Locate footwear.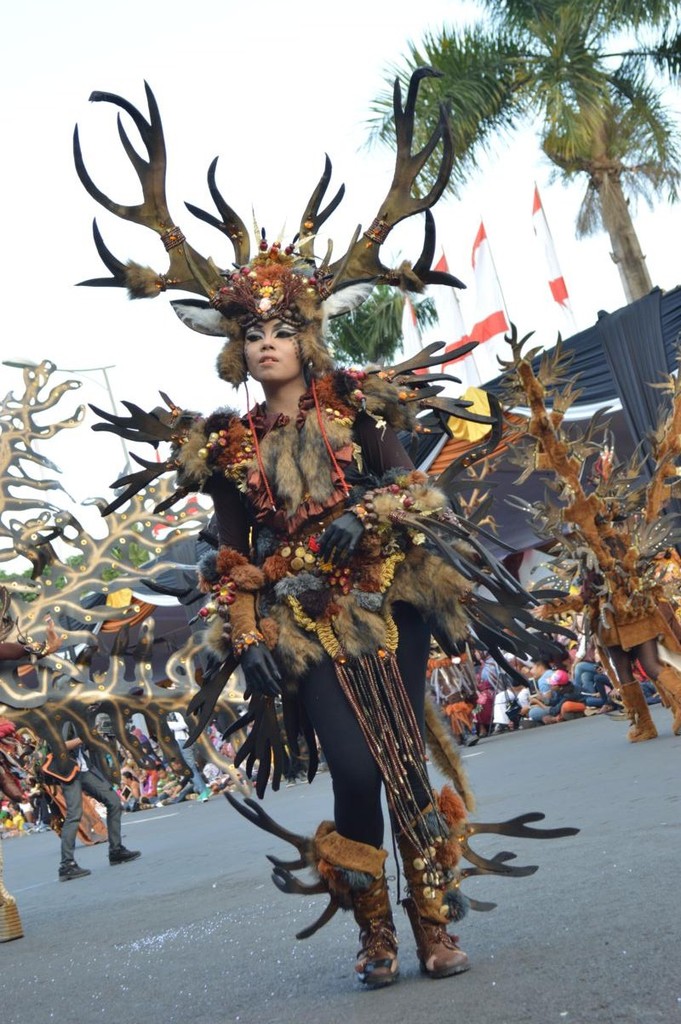
Bounding box: (left=458, top=729, right=472, bottom=750).
